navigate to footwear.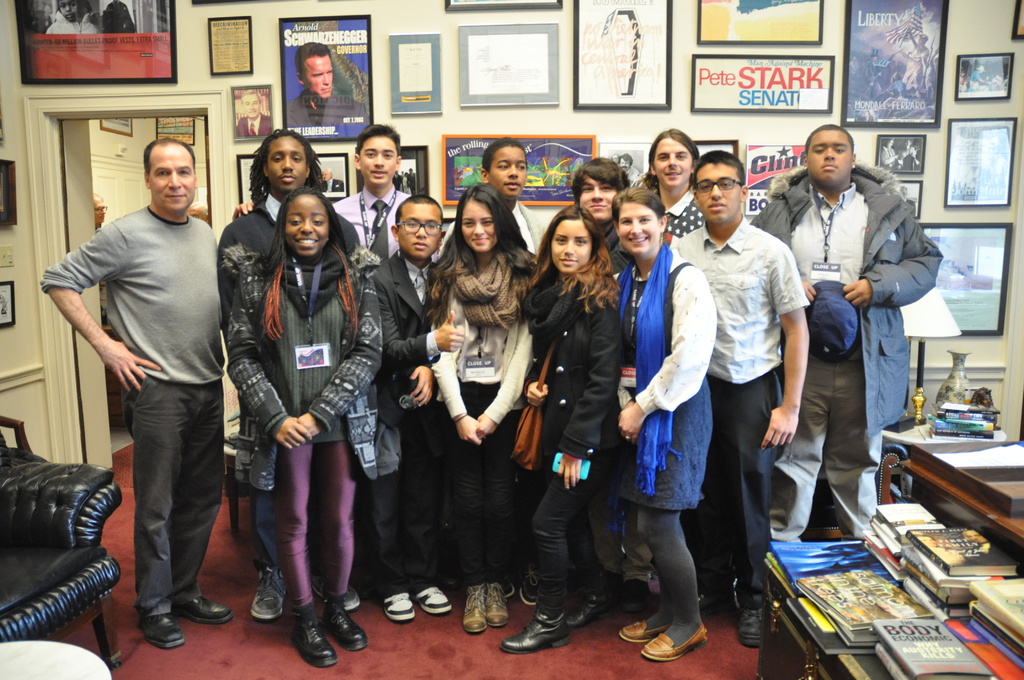
Navigation target: [408, 583, 452, 617].
